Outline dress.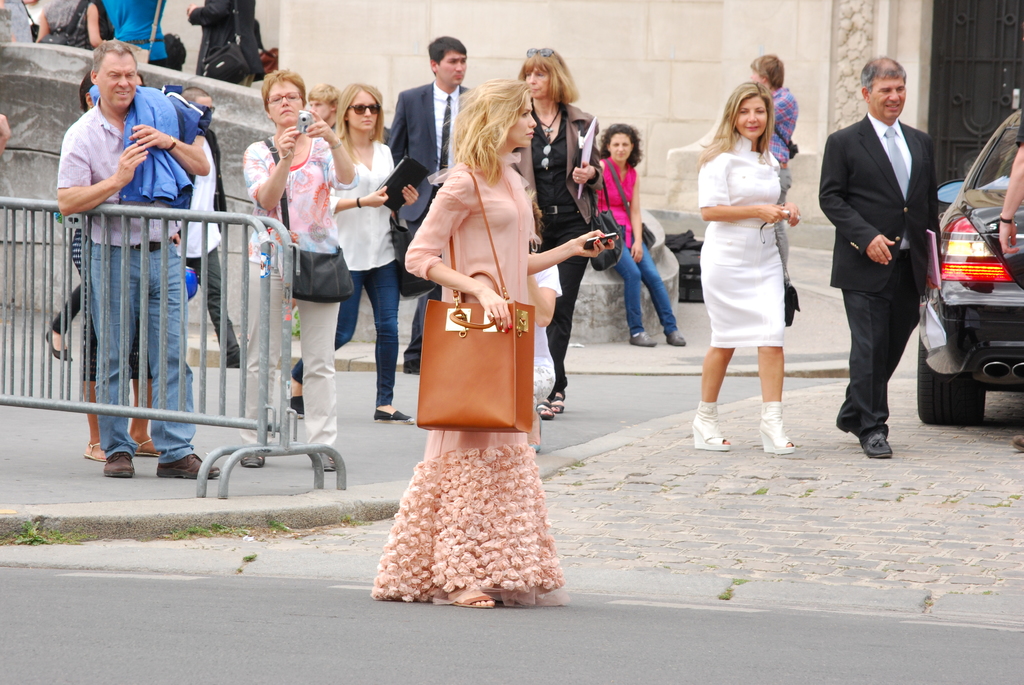
Outline: [594, 159, 637, 252].
